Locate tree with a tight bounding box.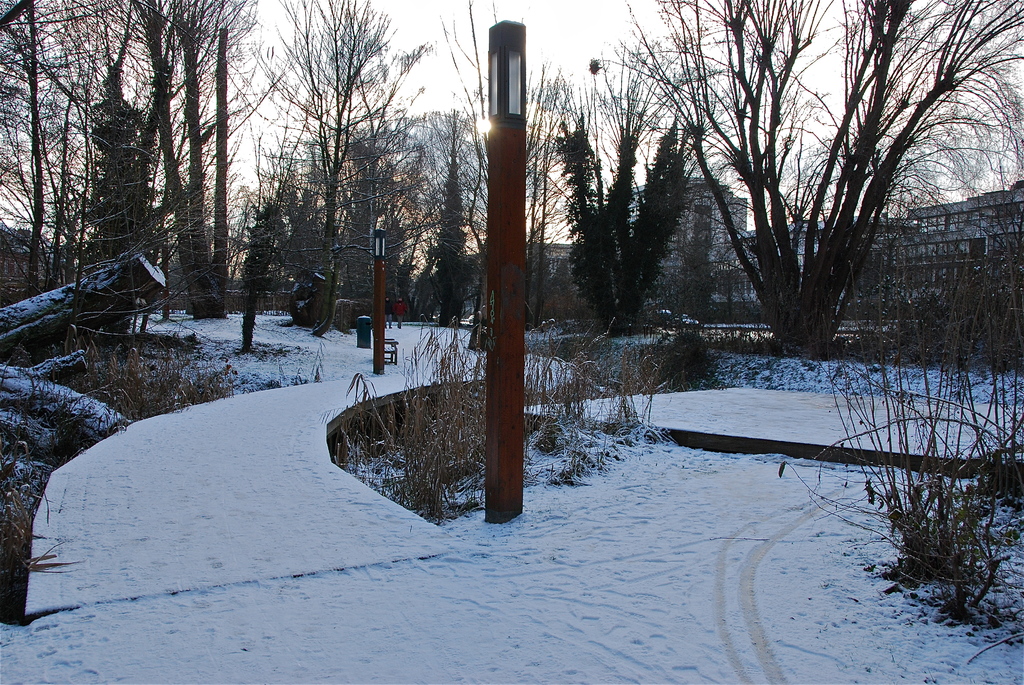
[left=416, top=106, right=489, bottom=354].
